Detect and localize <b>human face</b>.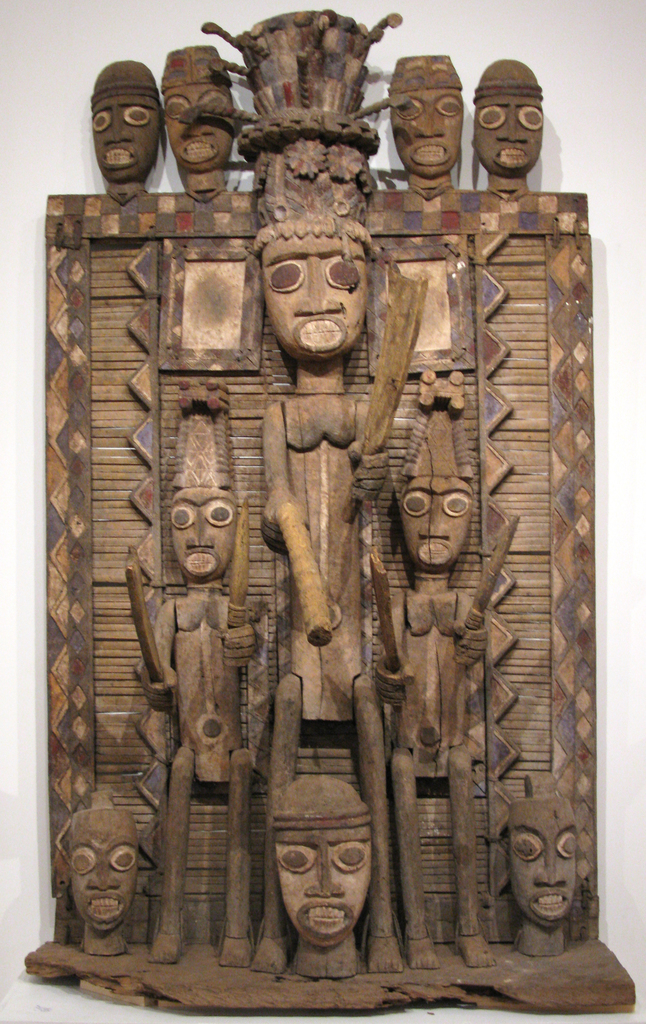
Localized at {"left": 171, "top": 487, "right": 241, "bottom": 581}.
